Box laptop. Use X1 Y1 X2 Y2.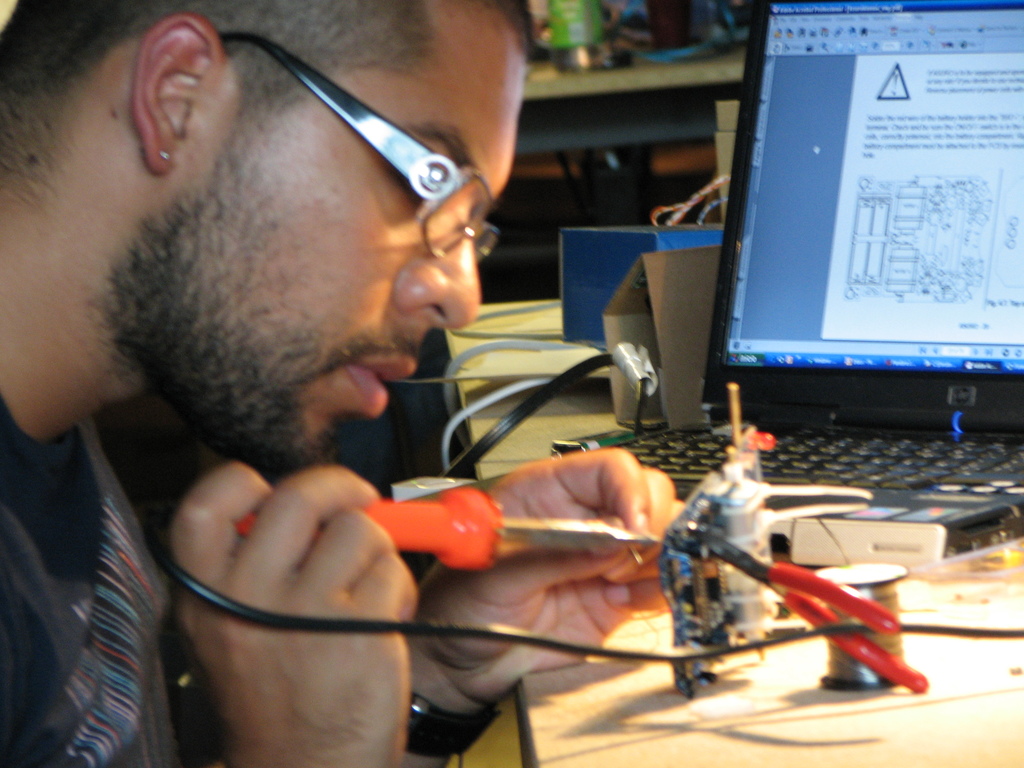
552 2 1023 556.
